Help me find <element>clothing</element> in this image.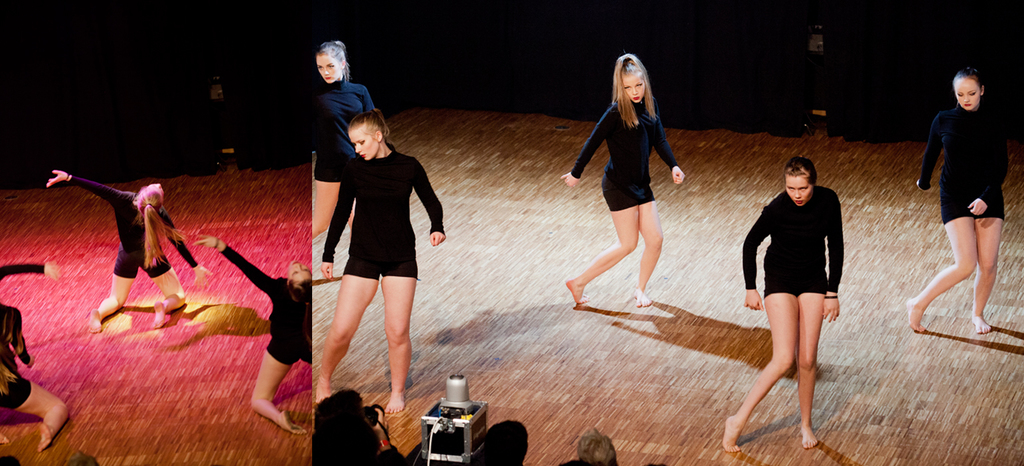
Found it: bbox=(566, 97, 683, 218).
